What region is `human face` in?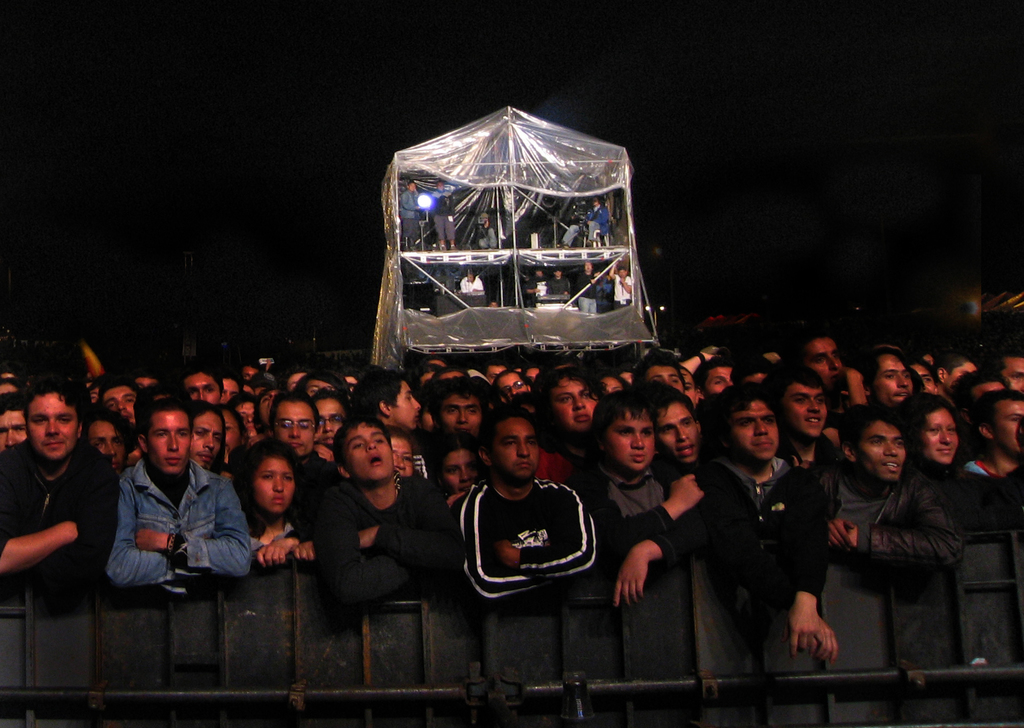
crop(811, 334, 837, 380).
